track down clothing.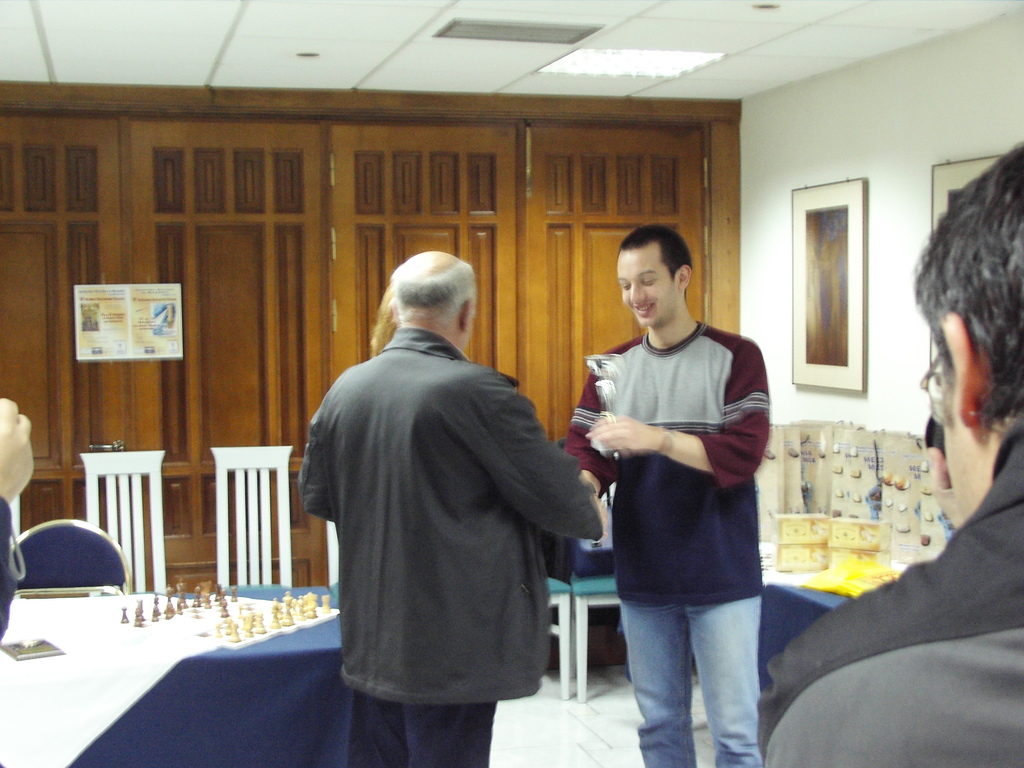
Tracked to <region>303, 289, 590, 743</region>.
